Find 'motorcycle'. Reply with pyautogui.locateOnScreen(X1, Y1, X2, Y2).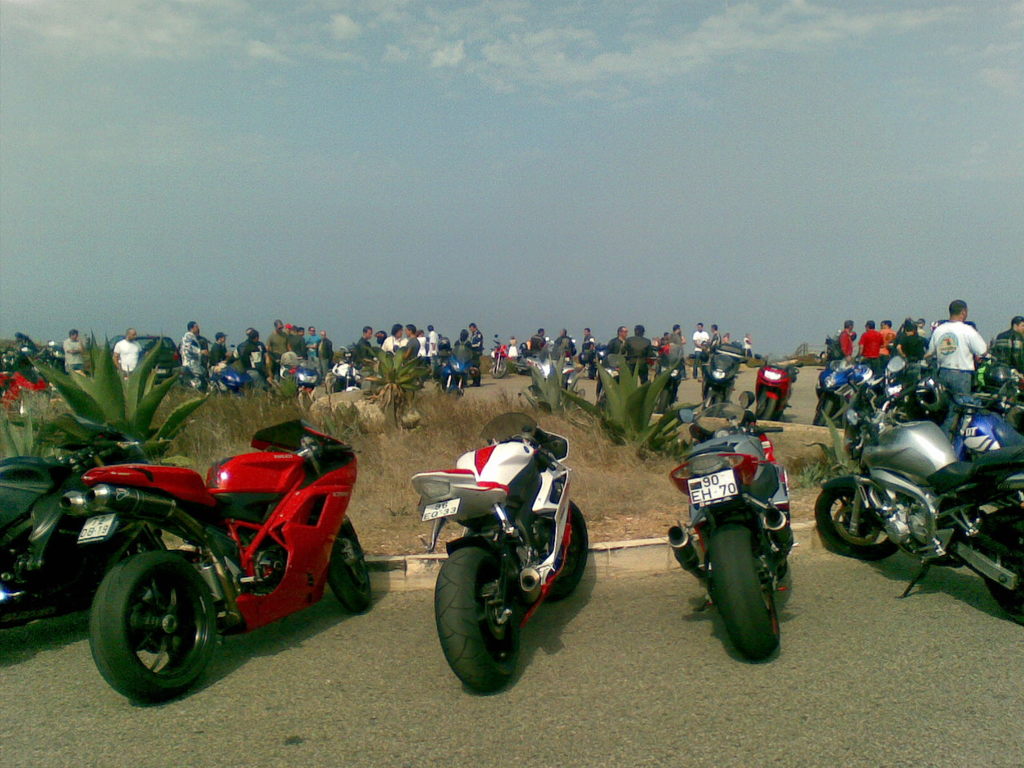
pyautogui.locateOnScreen(755, 352, 808, 417).
